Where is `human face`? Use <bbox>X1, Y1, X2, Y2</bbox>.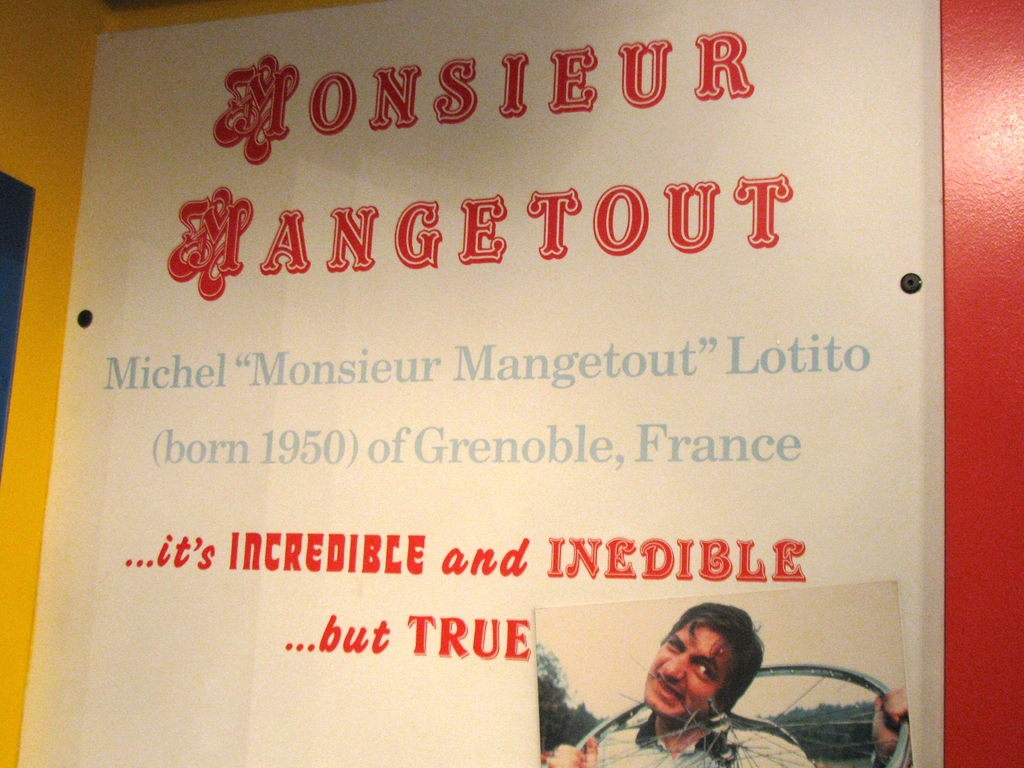
<bbox>641, 618, 737, 722</bbox>.
